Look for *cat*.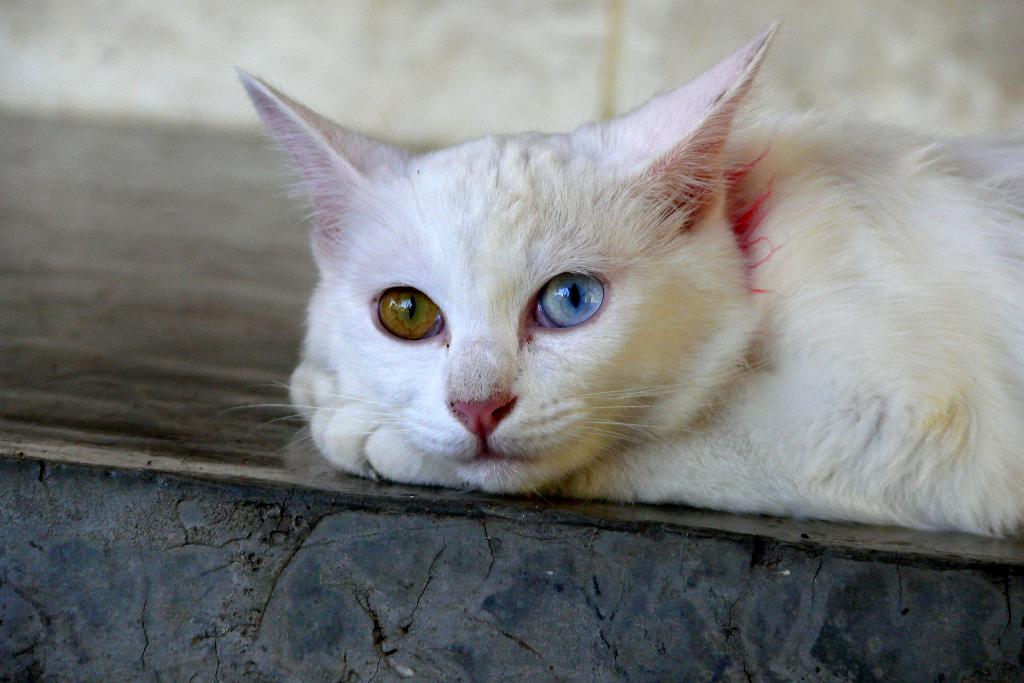
Found: (left=207, top=16, right=1023, bottom=532).
